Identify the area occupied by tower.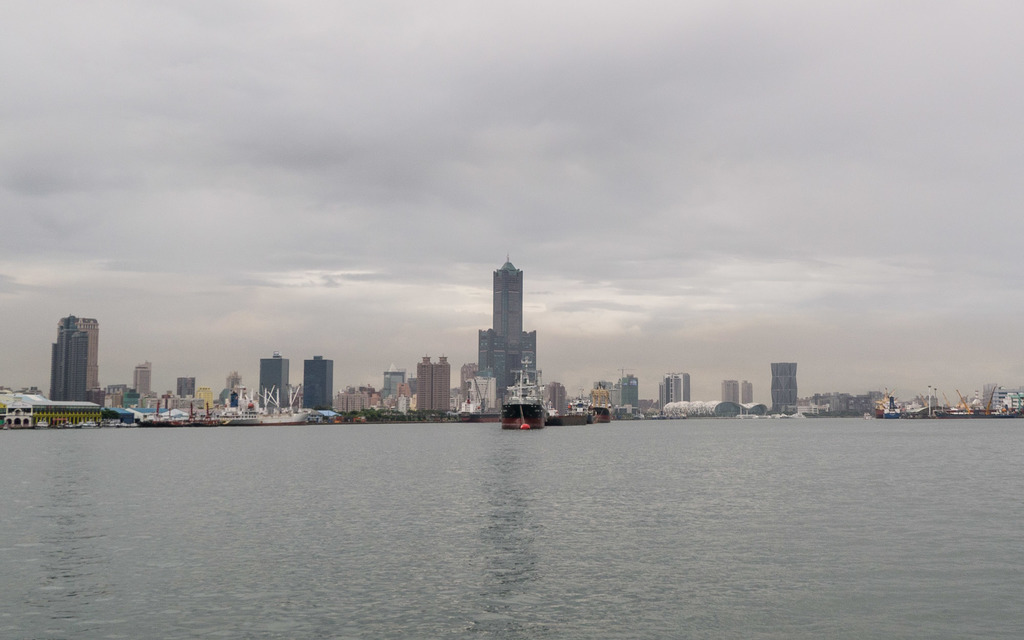
Area: crop(477, 330, 502, 394).
